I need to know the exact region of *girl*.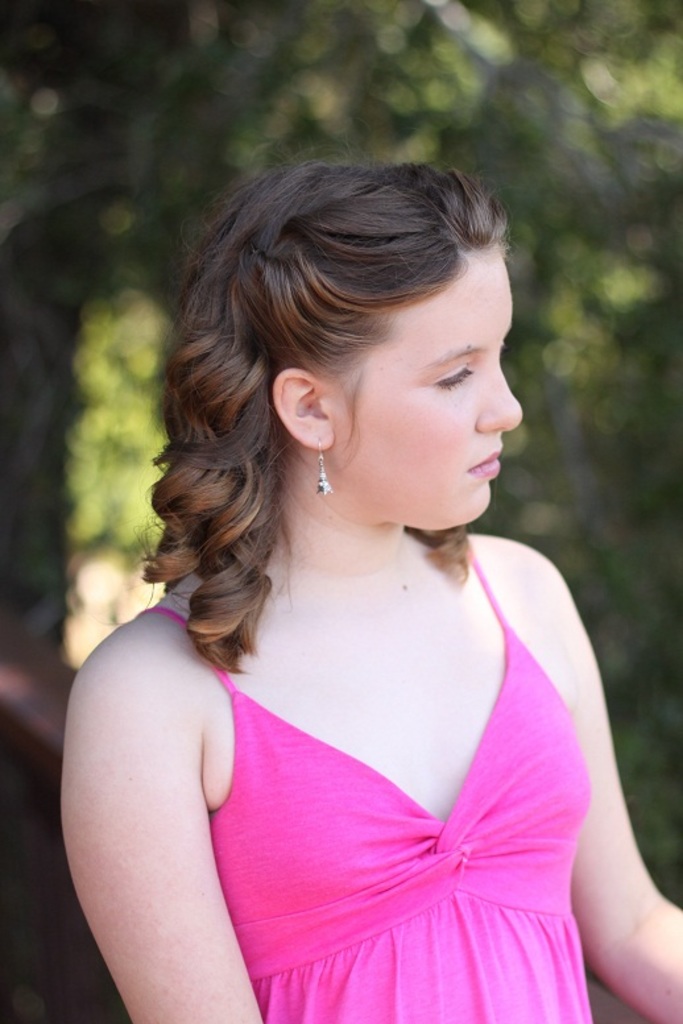
Region: (left=50, top=149, right=682, bottom=1023).
